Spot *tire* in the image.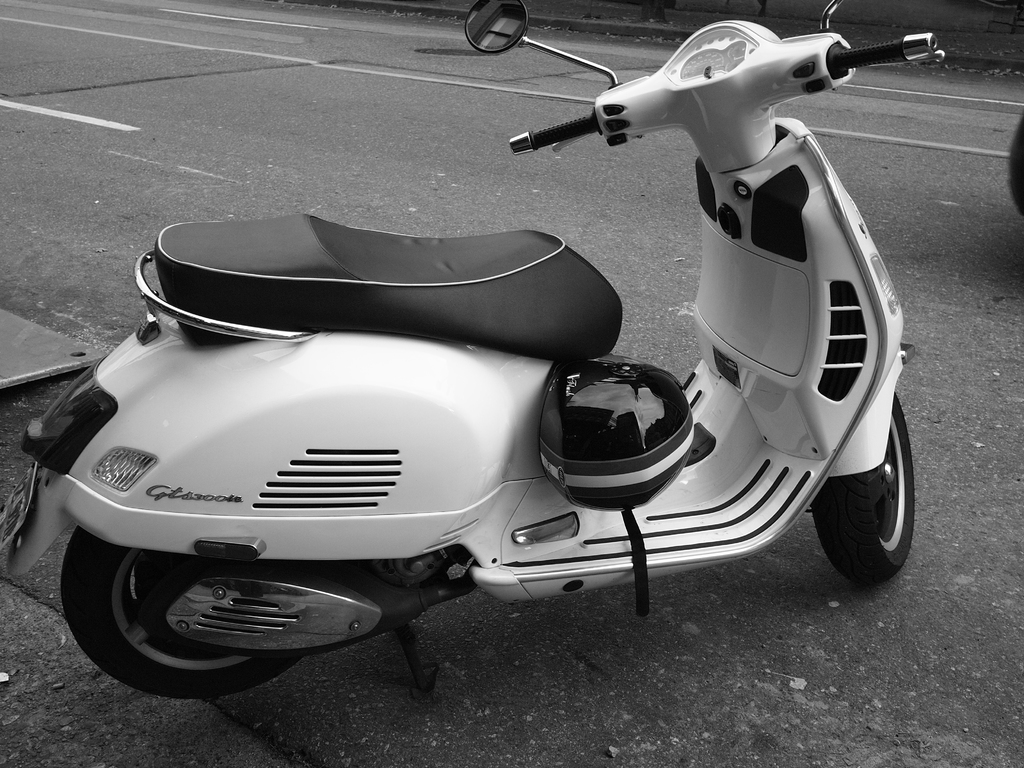
*tire* found at <bbox>56, 522, 303, 698</bbox>.
